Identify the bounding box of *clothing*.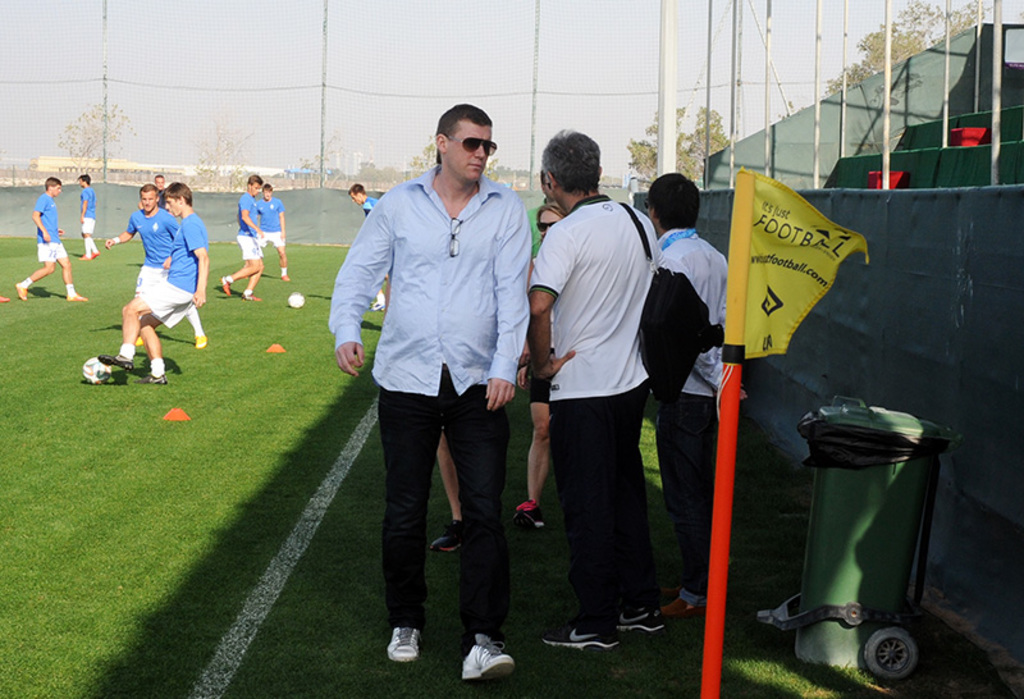
BBox(527, 303, 549, 407).
